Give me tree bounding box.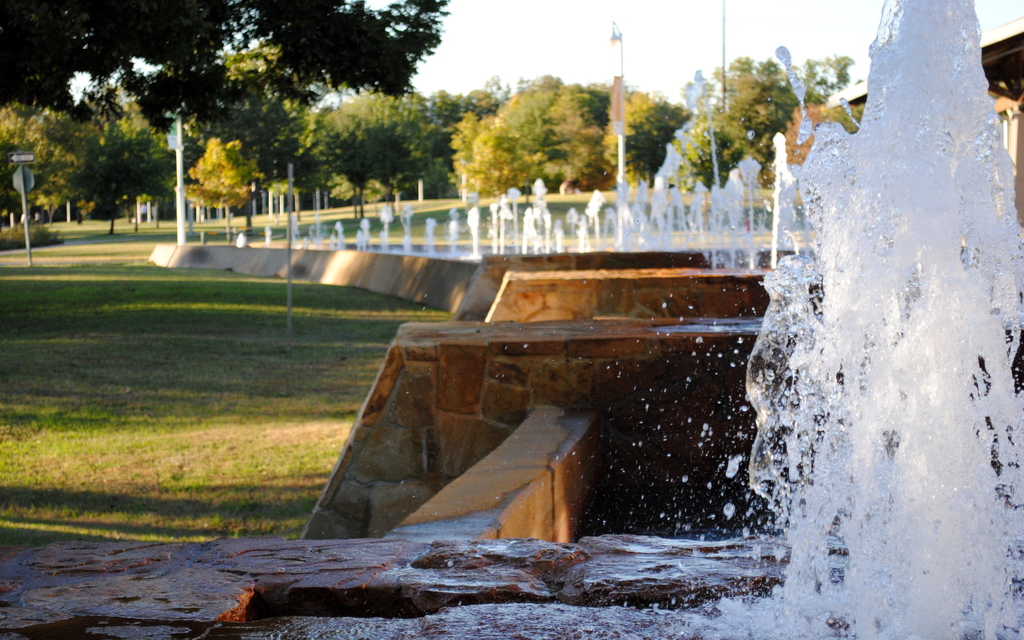
0:143:33:226.
